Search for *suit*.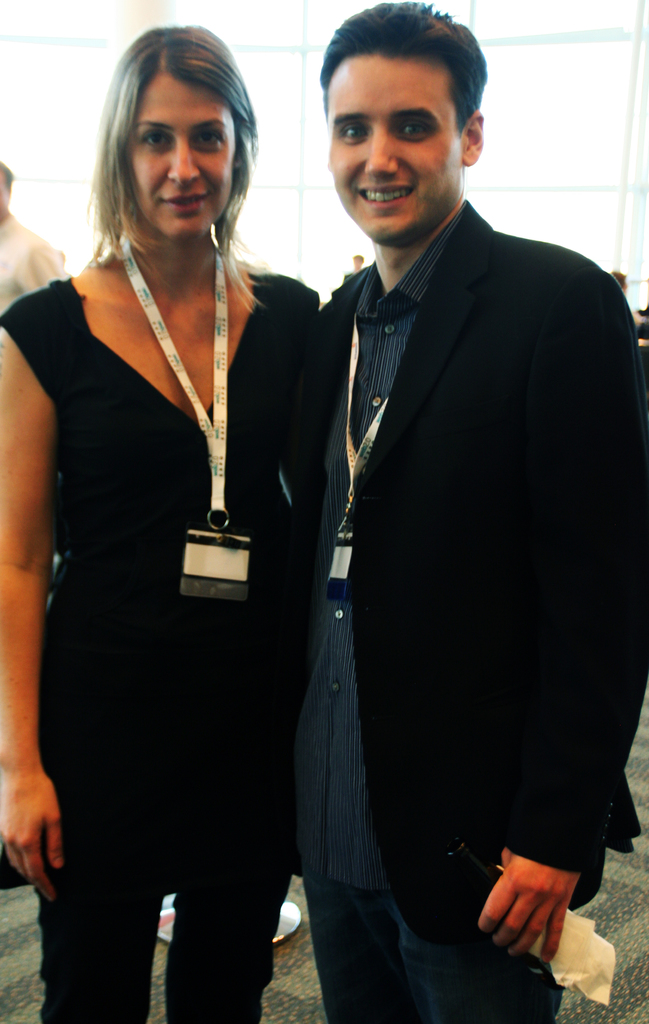
Found at [320, 204, 648, 948].
